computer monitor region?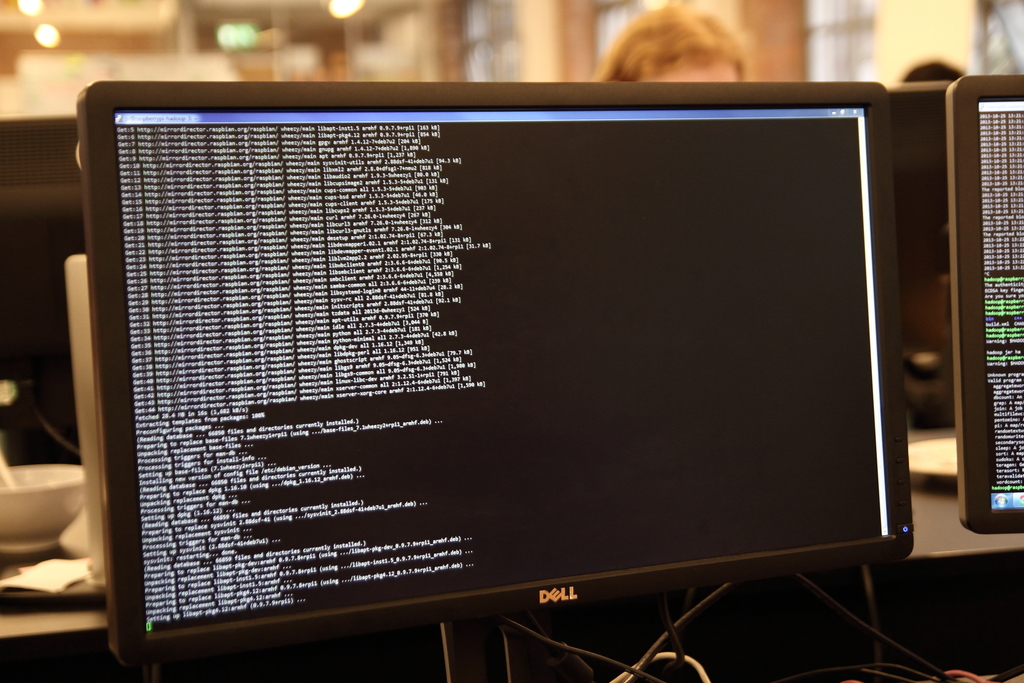
region(118, 82, 937, 682)
